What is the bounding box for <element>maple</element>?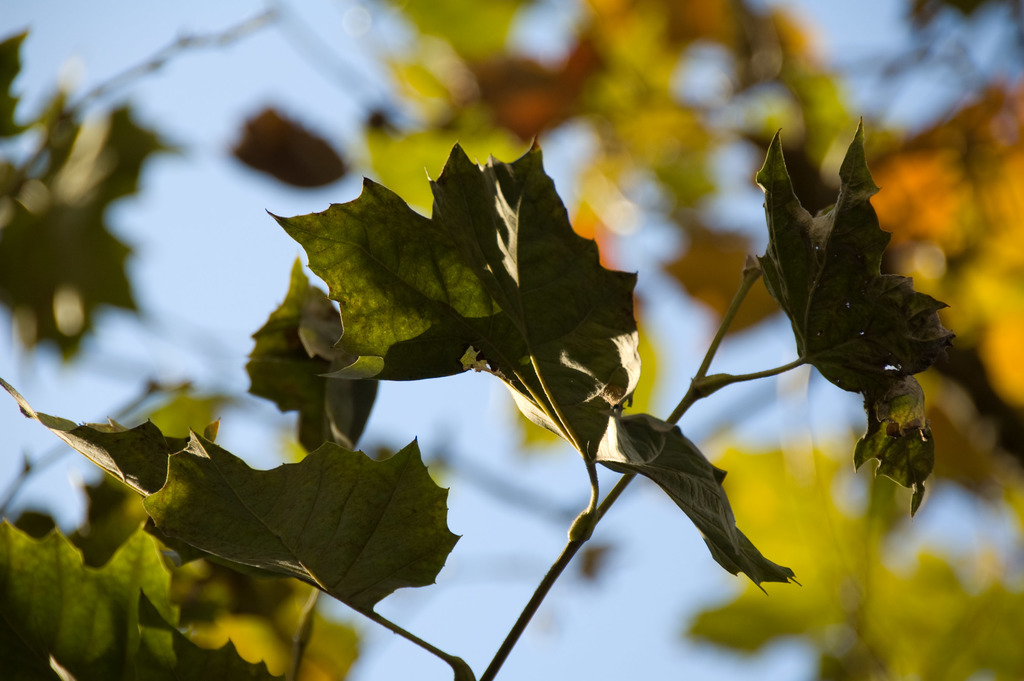
(4,389,456,654).
